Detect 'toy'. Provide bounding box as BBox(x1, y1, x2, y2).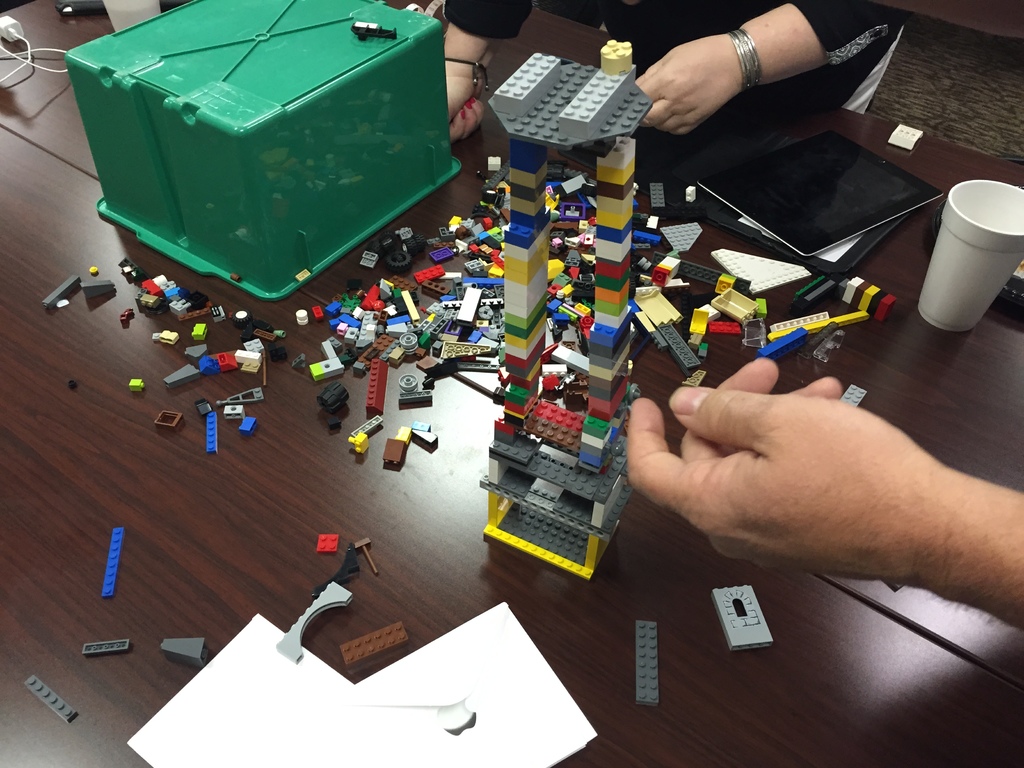
BBox(158, 330, 180, 346).
